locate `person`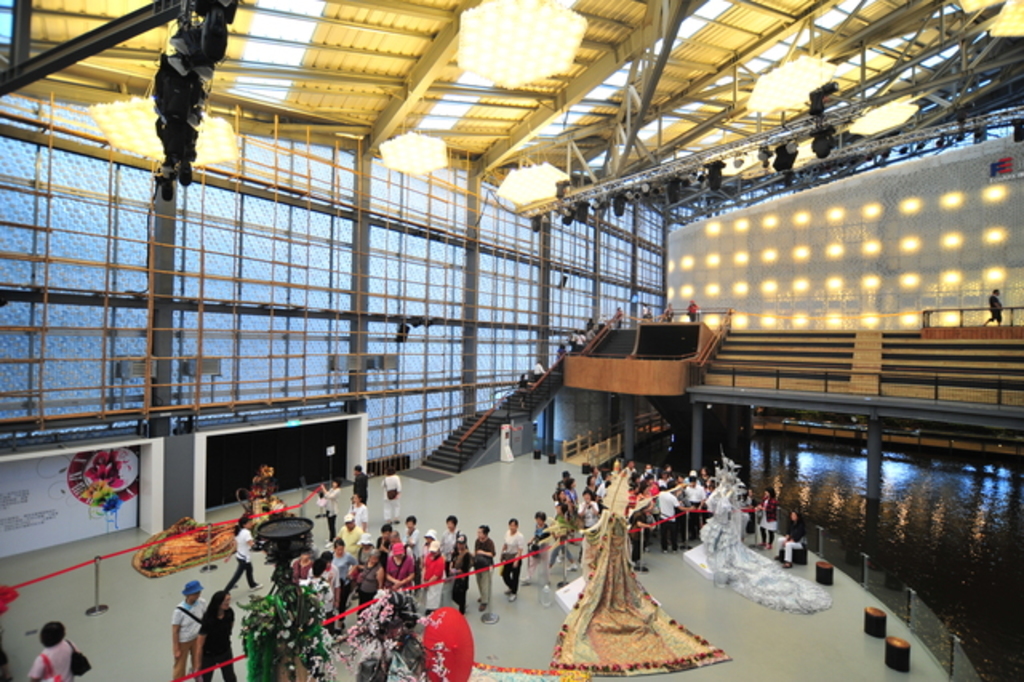
detection(328, 511, 365, 557)
